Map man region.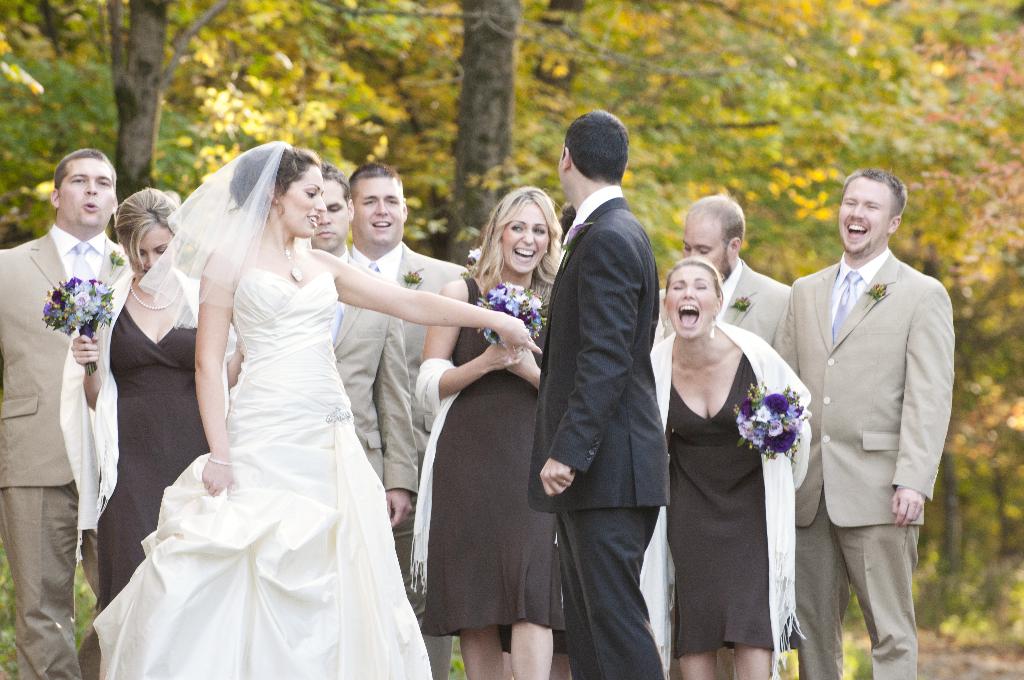
Mapped to region(347, 163, 470, 679).
